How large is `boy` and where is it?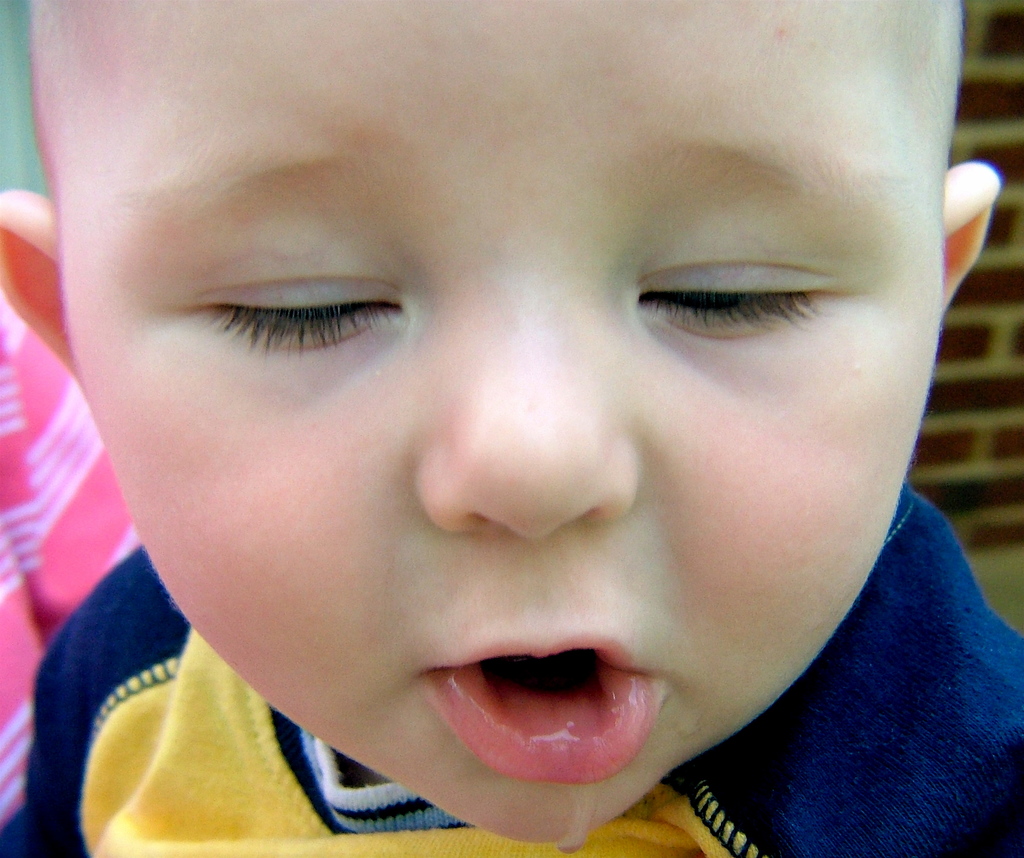
Bounding box: locate(11, 0, 1023, 857).
